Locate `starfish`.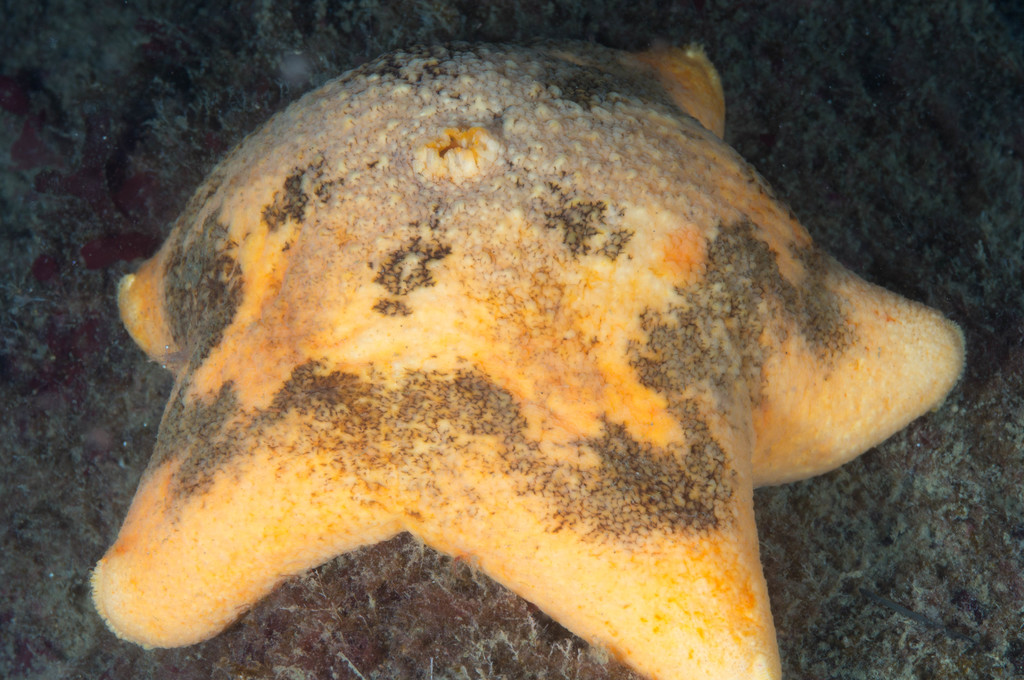
Bounding box: Rect(86, 35, 972, 679).
